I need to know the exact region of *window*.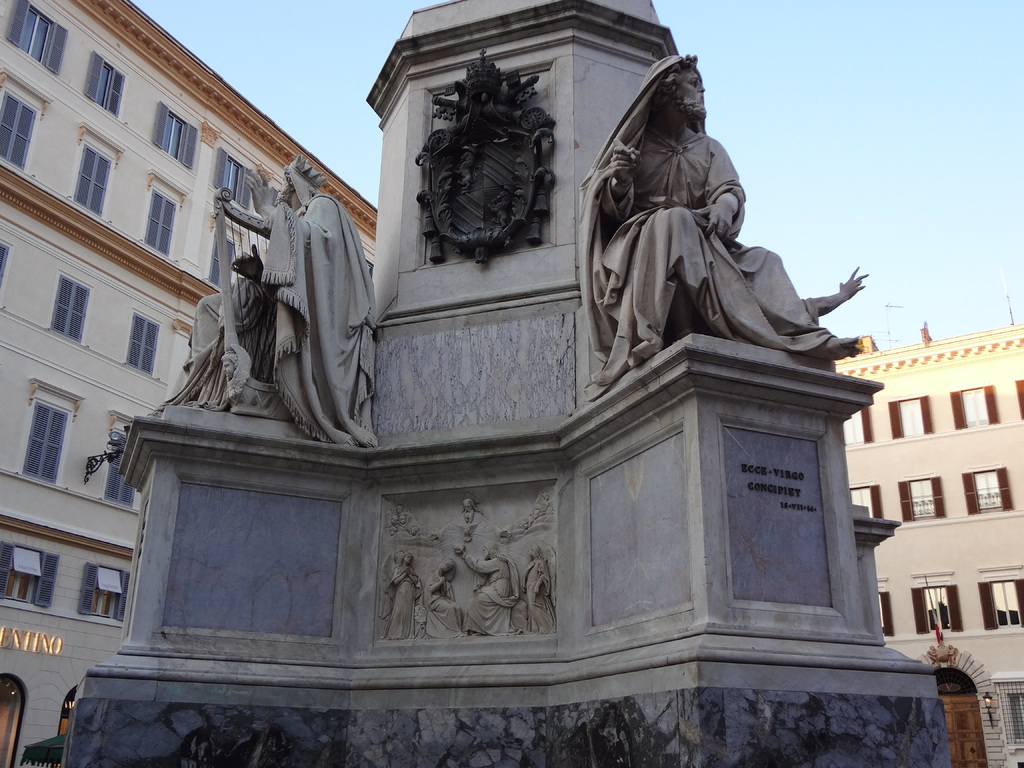
Region: {"x1": 77, "y1": 563, "x2": 128, "y2": 620}.
